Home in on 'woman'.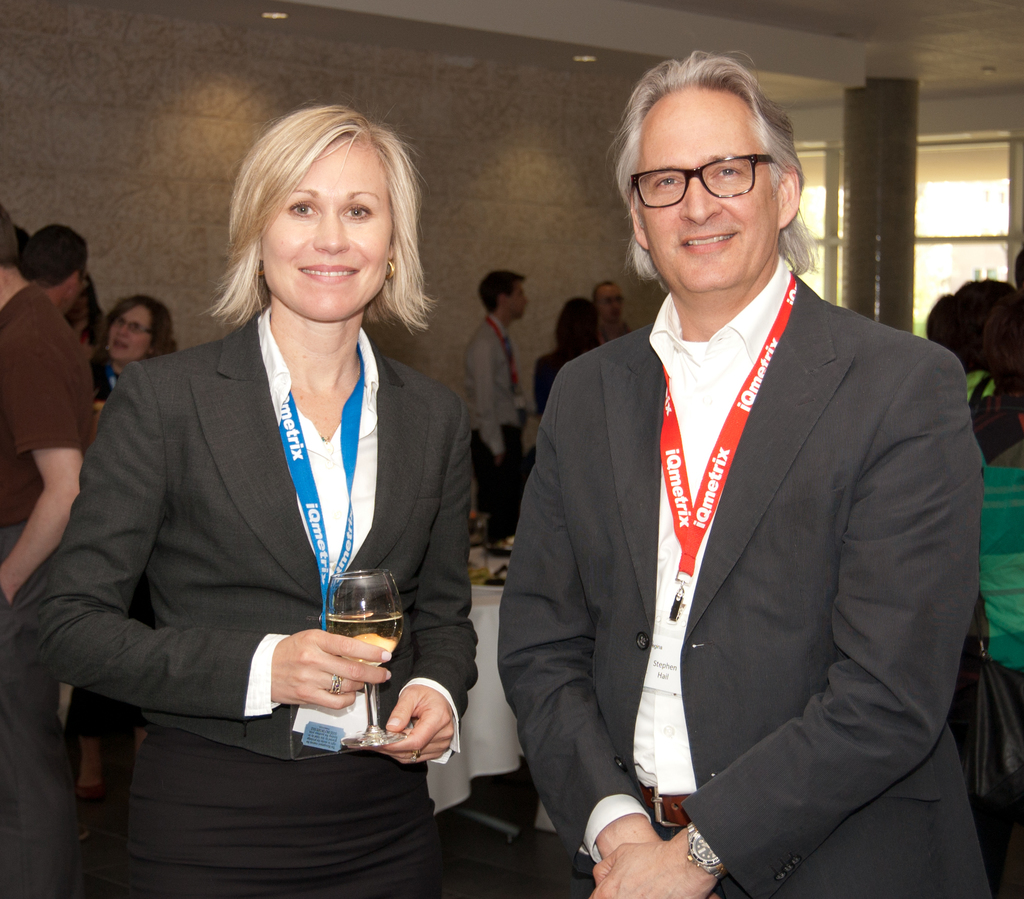
Homed in at box=[64, 111, 476, 891].
